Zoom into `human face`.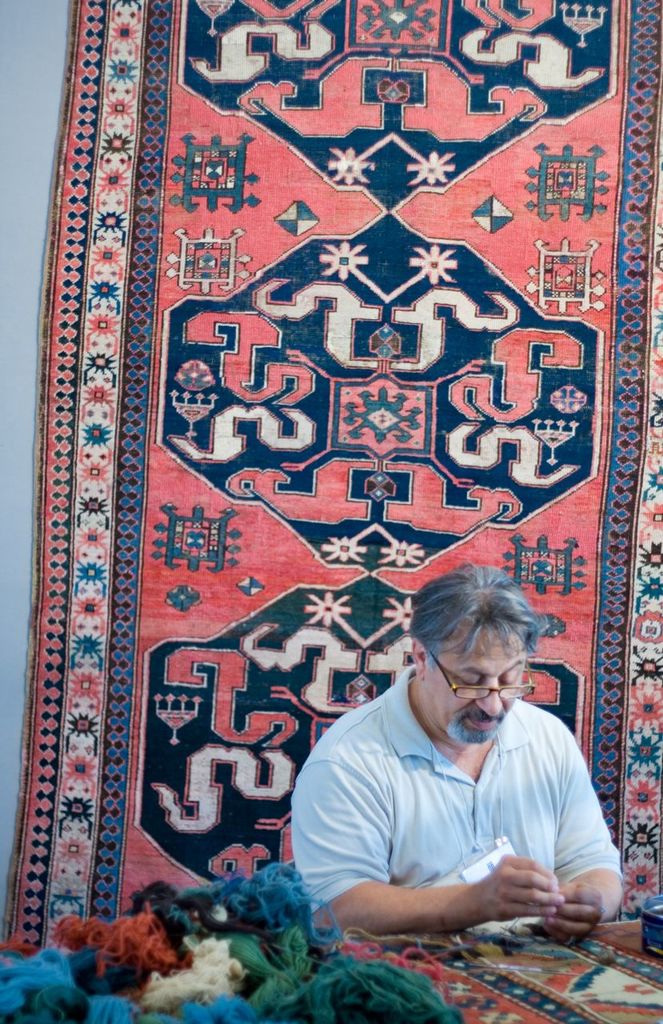
Zoom target: Rect(417, 612, 522, 746).
